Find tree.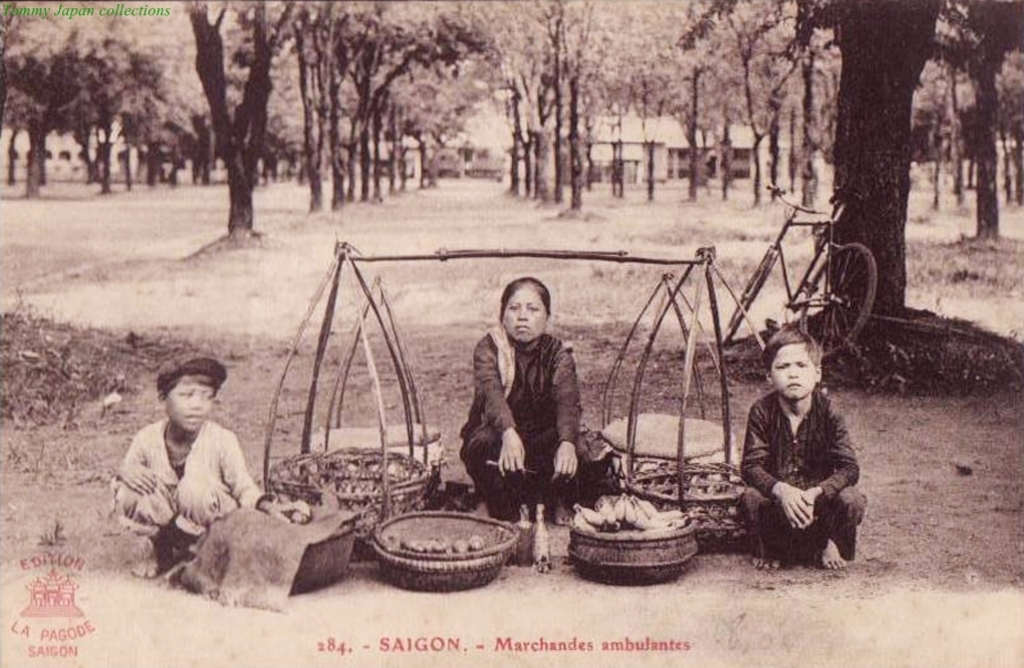
bbox=(353, 0, 473, 211).
